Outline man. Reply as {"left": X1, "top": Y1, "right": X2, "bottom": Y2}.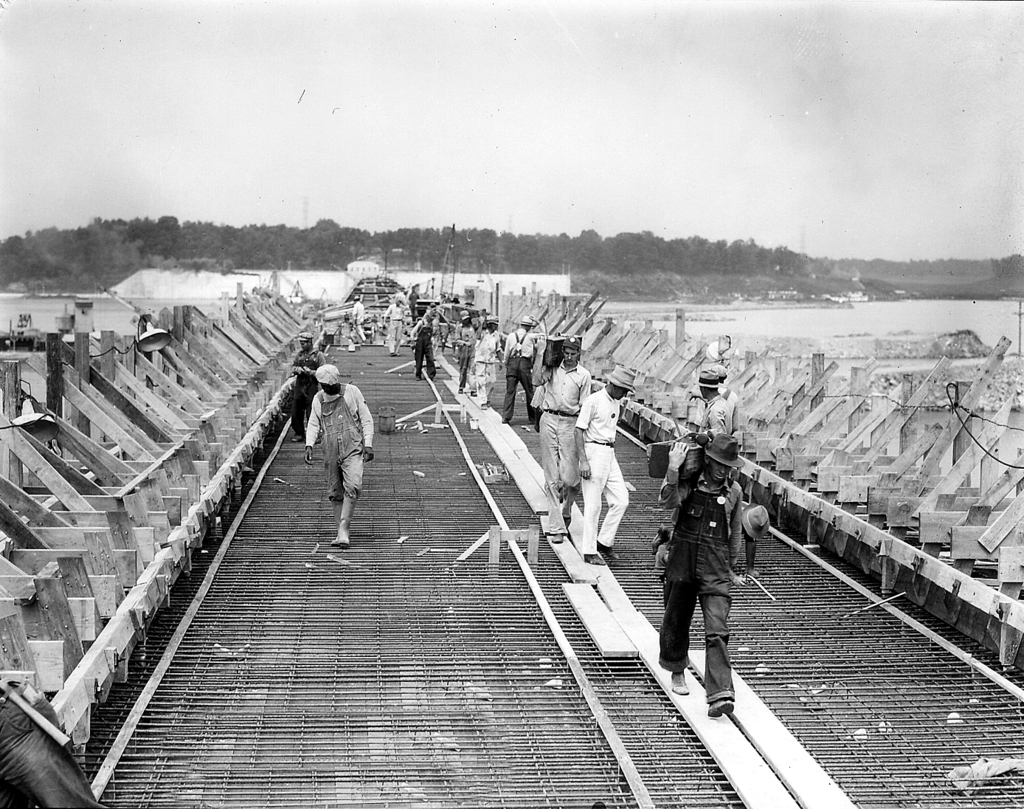
{"left": 539, "top": 331, "right": 590, "bottom": 538}.
